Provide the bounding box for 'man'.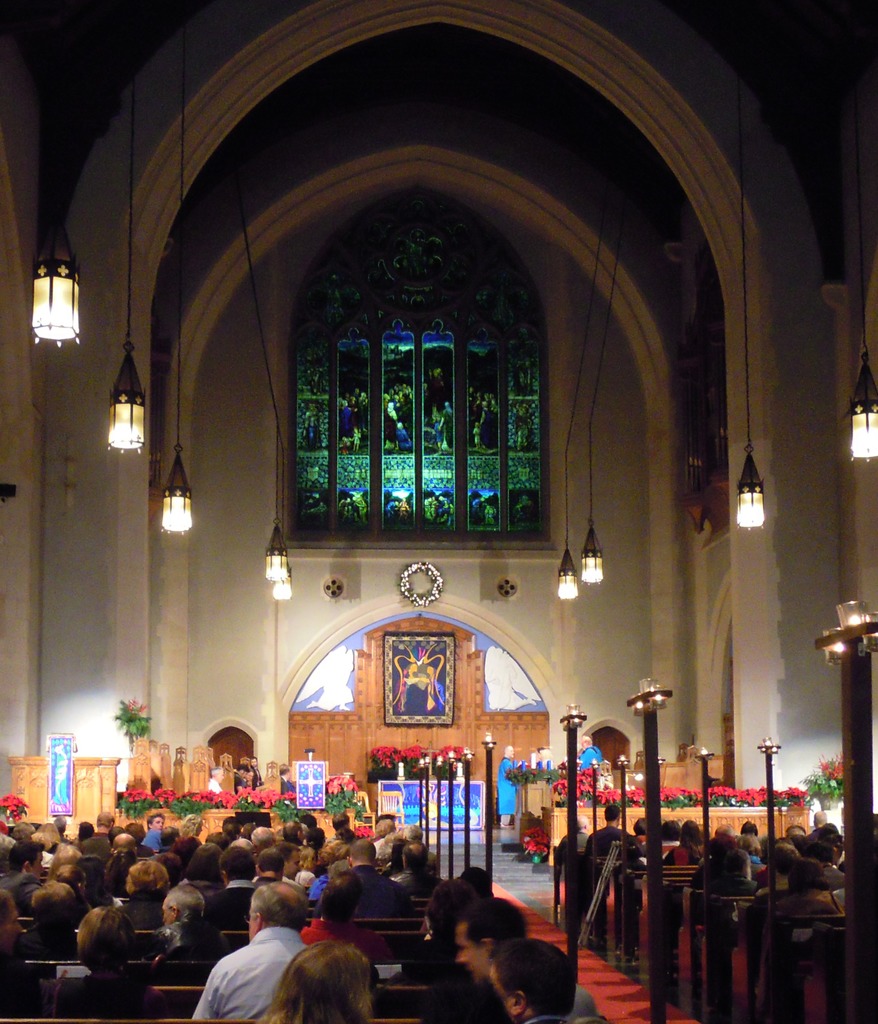
(234,763,244,792).
